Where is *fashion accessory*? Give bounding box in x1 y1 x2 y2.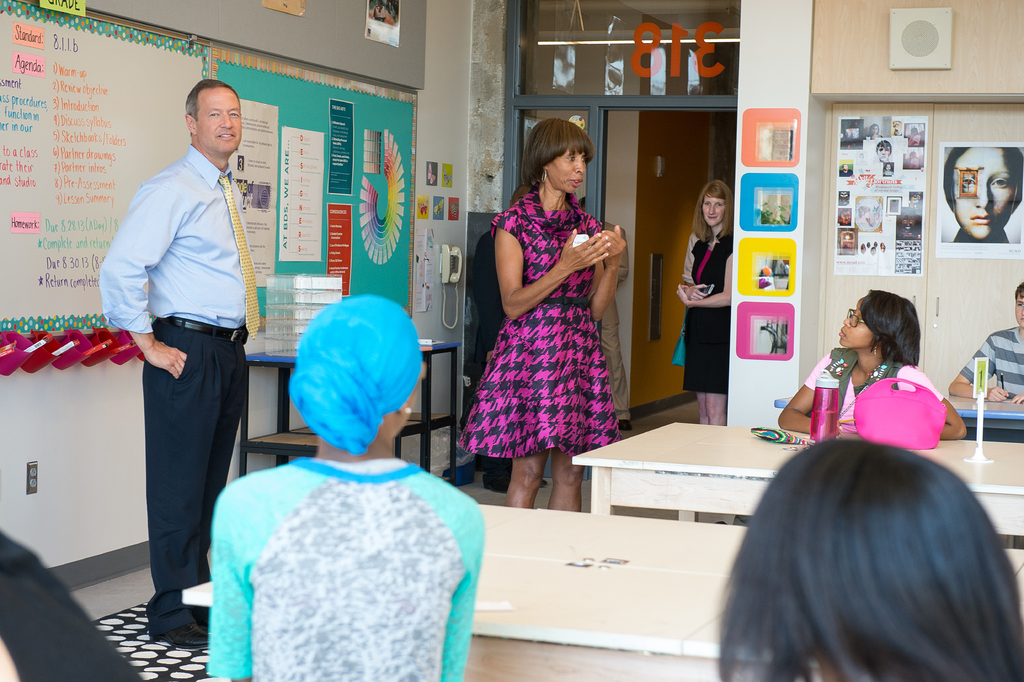
155 315 251 347.
